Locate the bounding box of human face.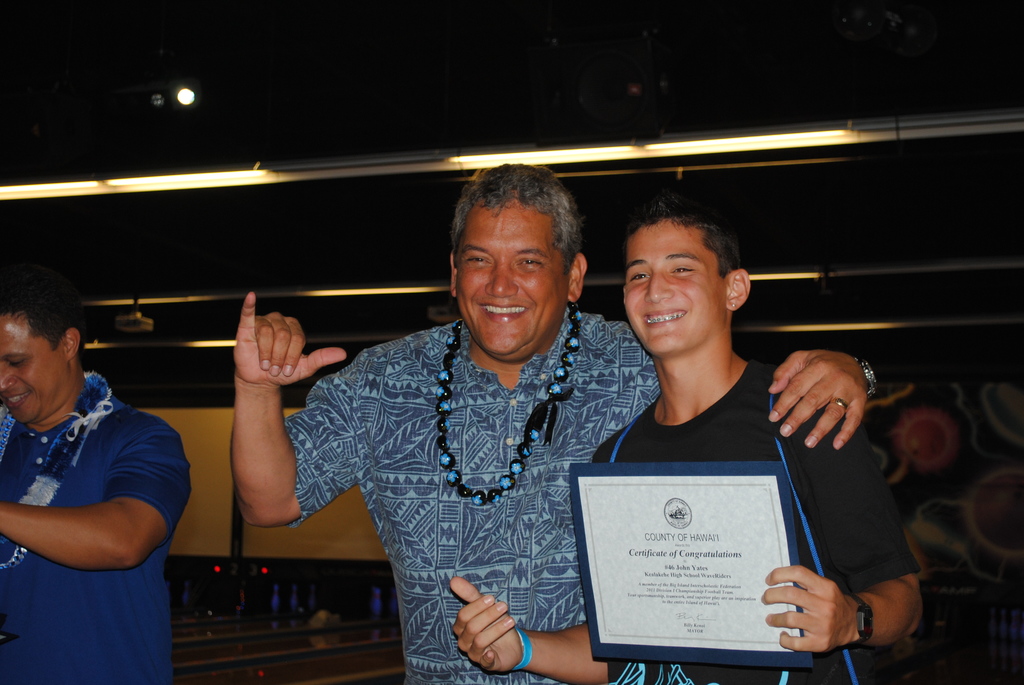
Bounding box: Rect(617, 214, 723, 354).
